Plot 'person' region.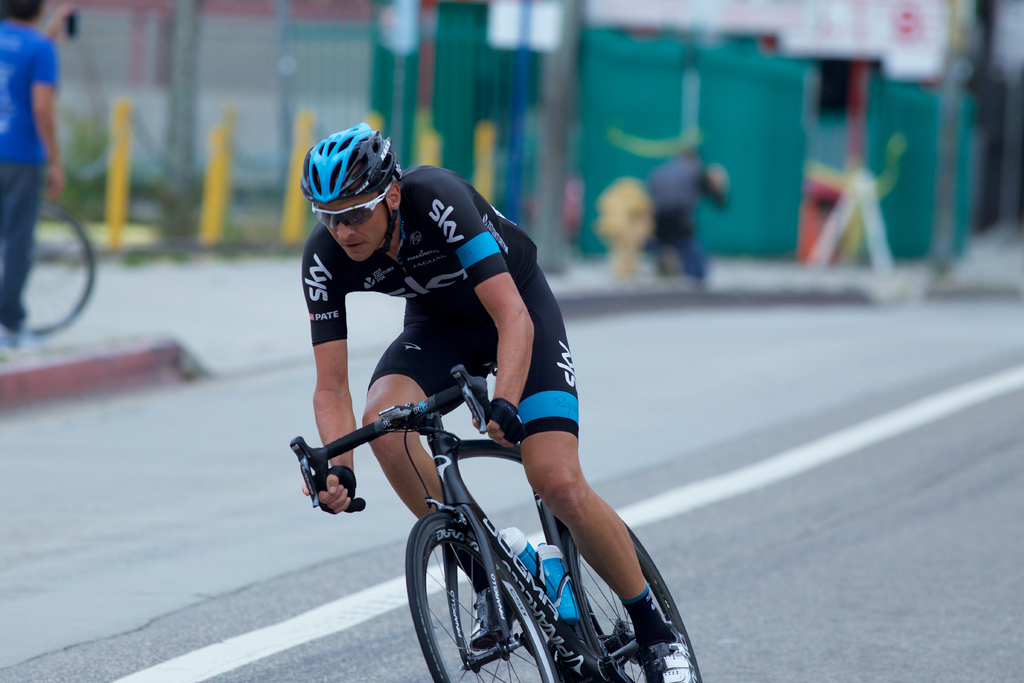
Plotted at bbox=[641, 140, 737, 277].
